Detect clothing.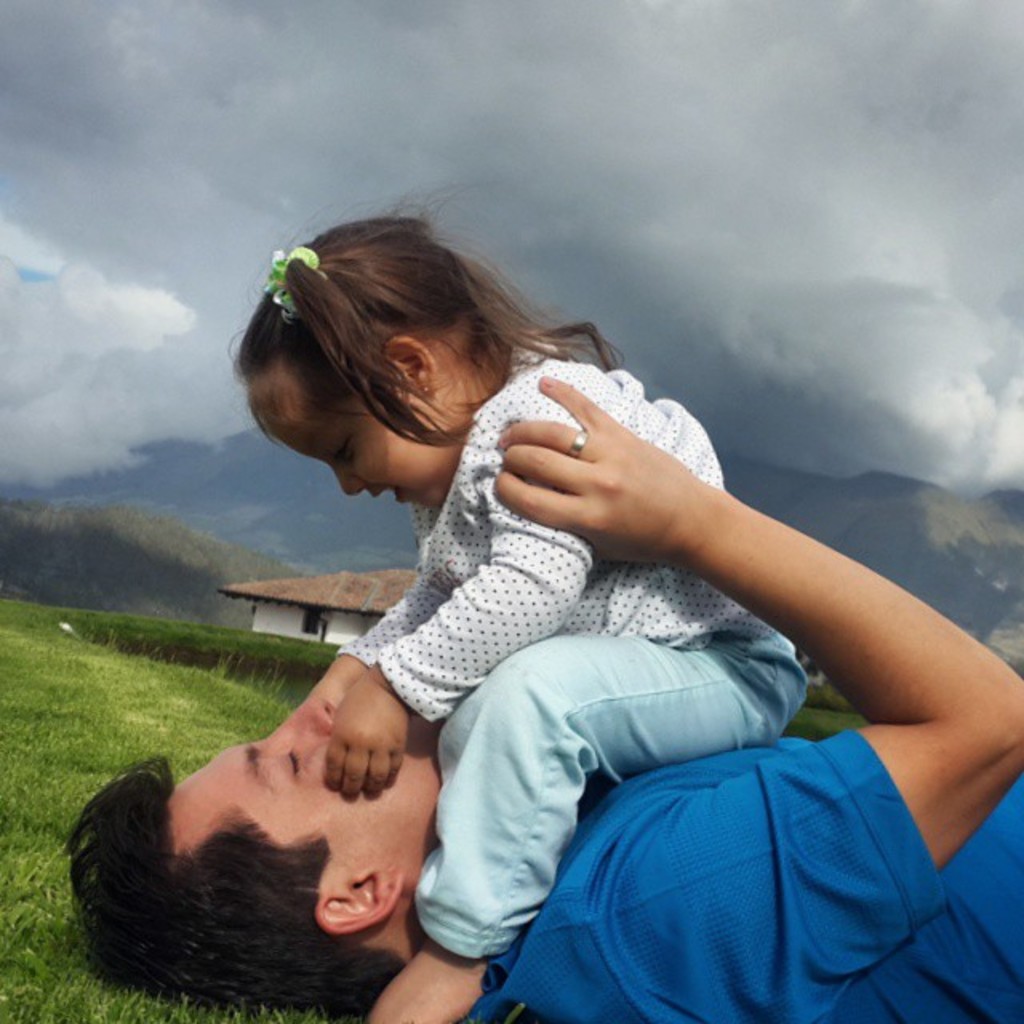
Detected at (x1=214, y1=355, x2=853, y2=957).
